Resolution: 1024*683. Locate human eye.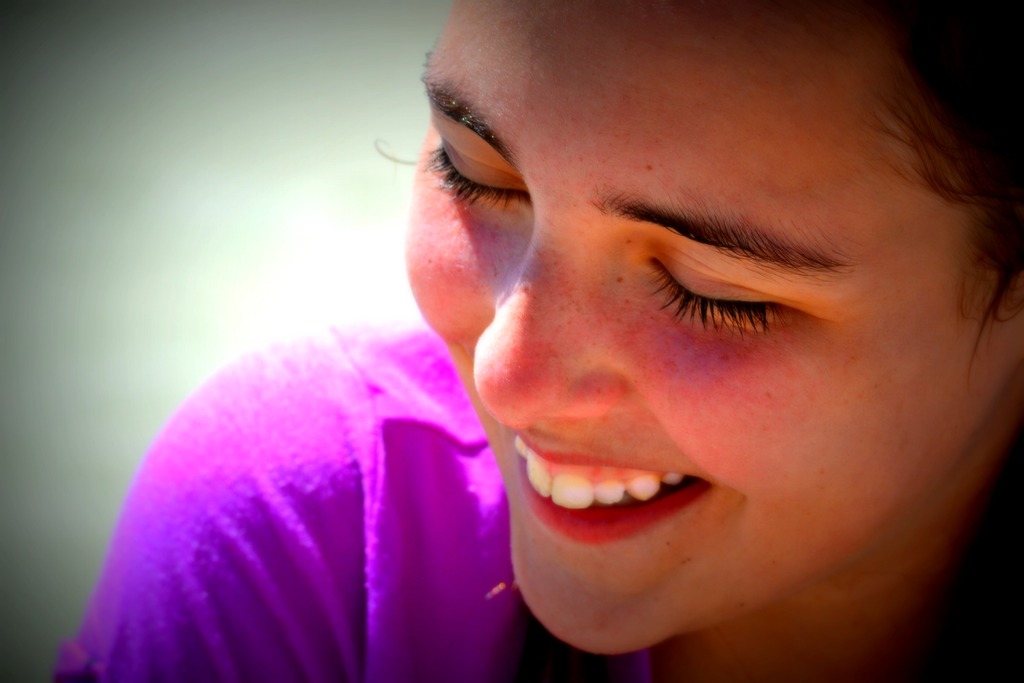
box(629, 239, 838, 367).
